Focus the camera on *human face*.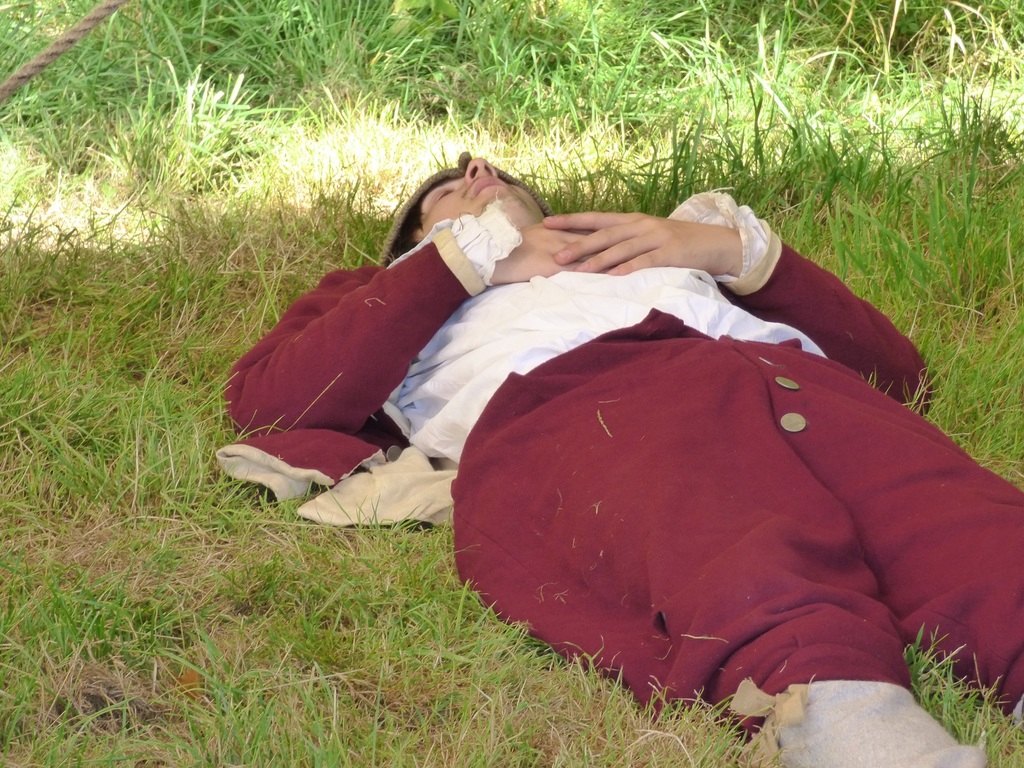
Focus region: Rect(406, 164, 528, 250).
